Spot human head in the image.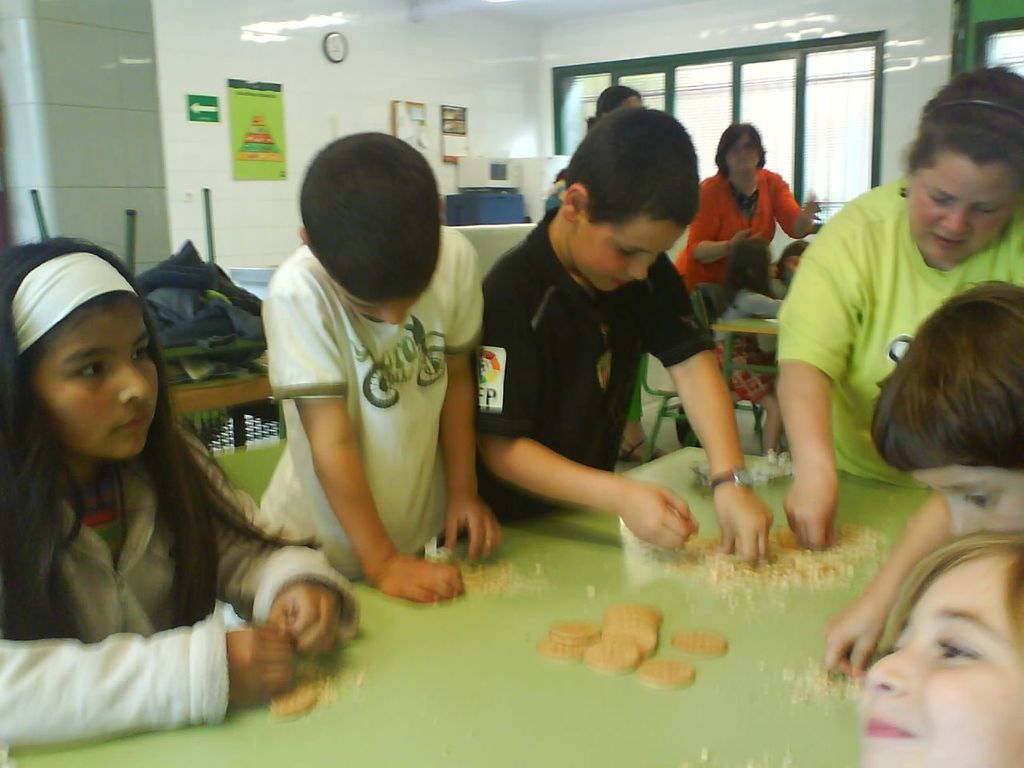
human head found at bbox=(6, 250, 154, 492).
